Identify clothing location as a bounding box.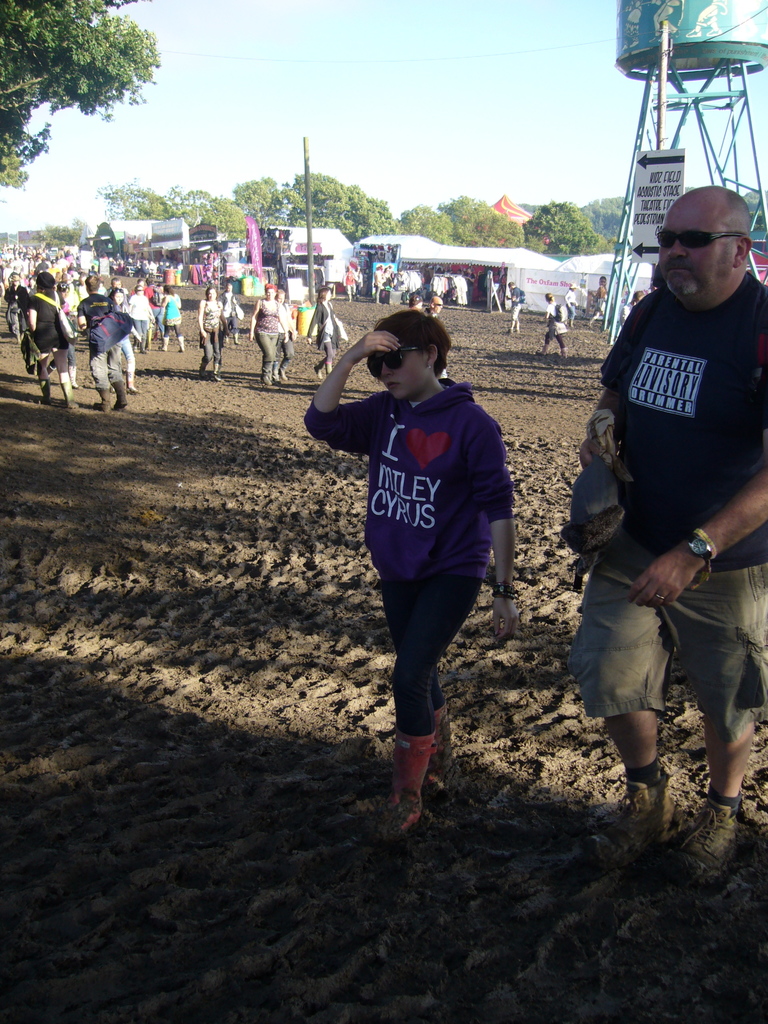
box=[594, 284, 606, 317].
